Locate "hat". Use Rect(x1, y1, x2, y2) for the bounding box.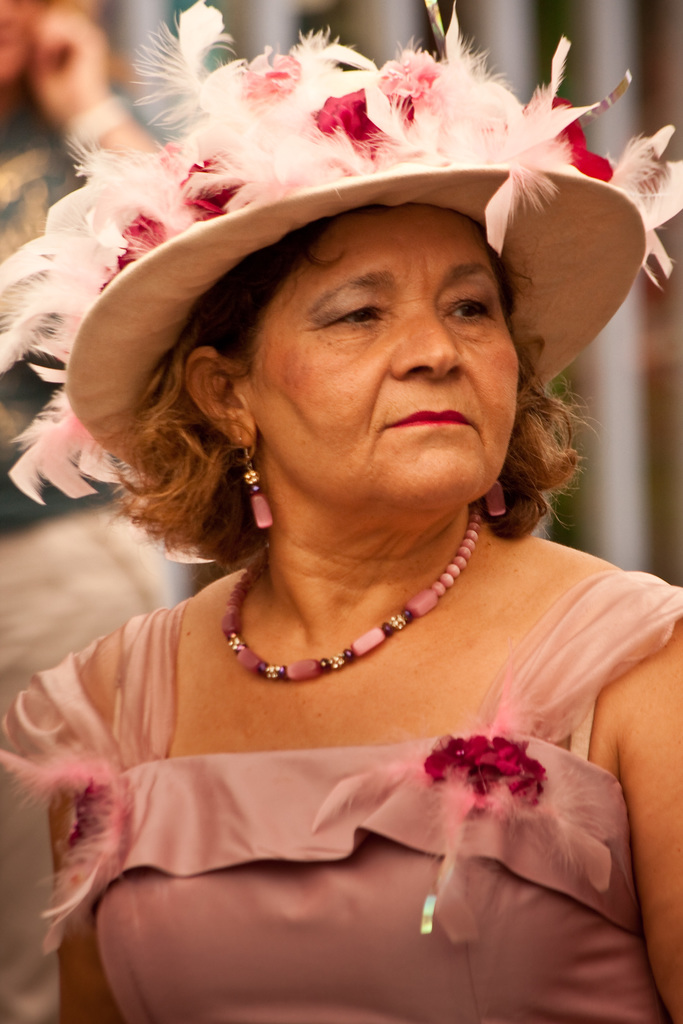
Rect(0, 0, 682, 496).
